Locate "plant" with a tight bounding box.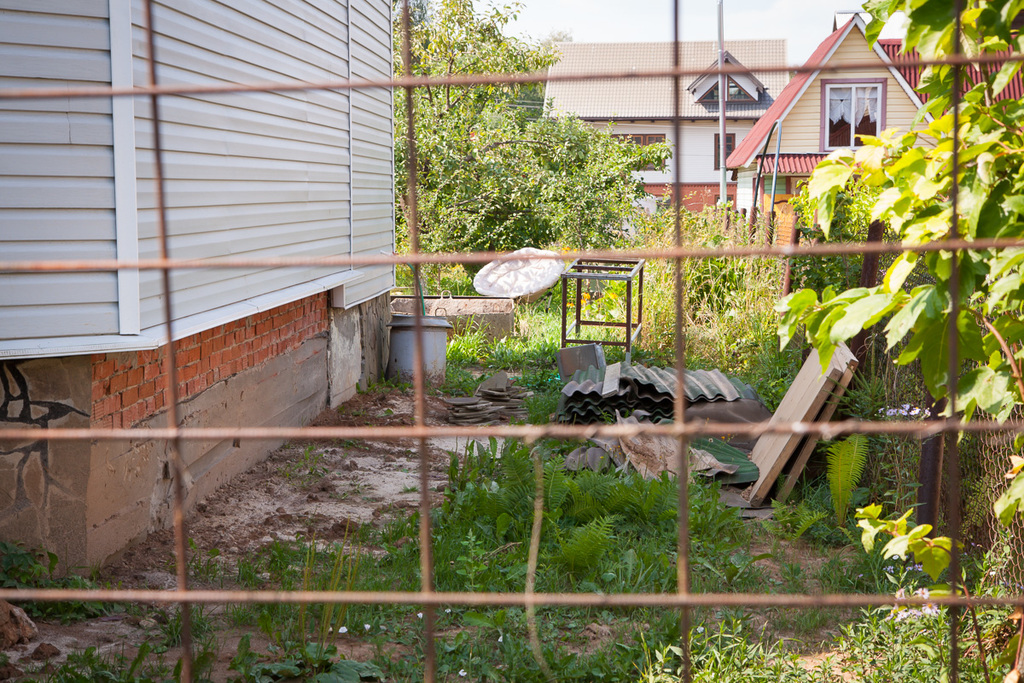
(left=975, top=443, right=1023, bottom=585).
